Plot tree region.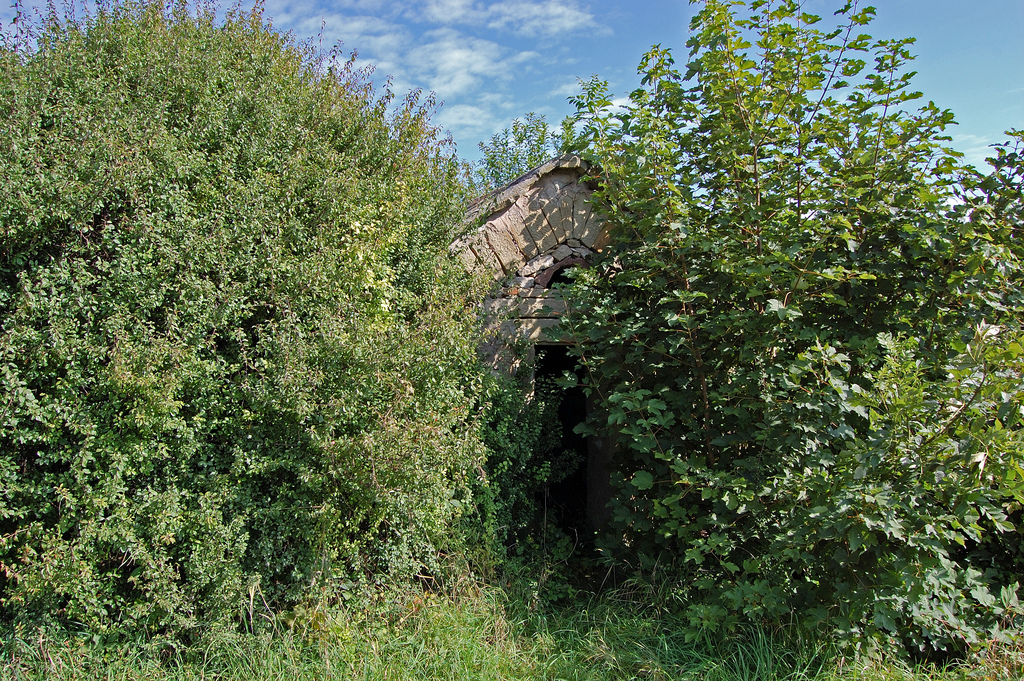
Plotted at box(506, 0, 1023, 663).
